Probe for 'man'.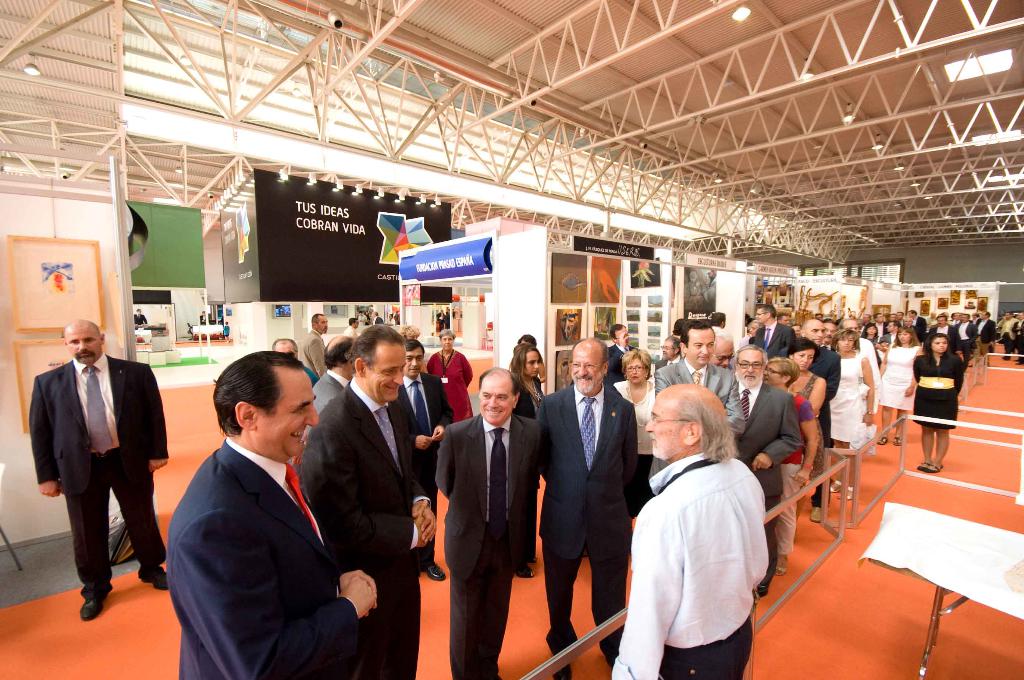
Probe result: [305,312,328,379].
